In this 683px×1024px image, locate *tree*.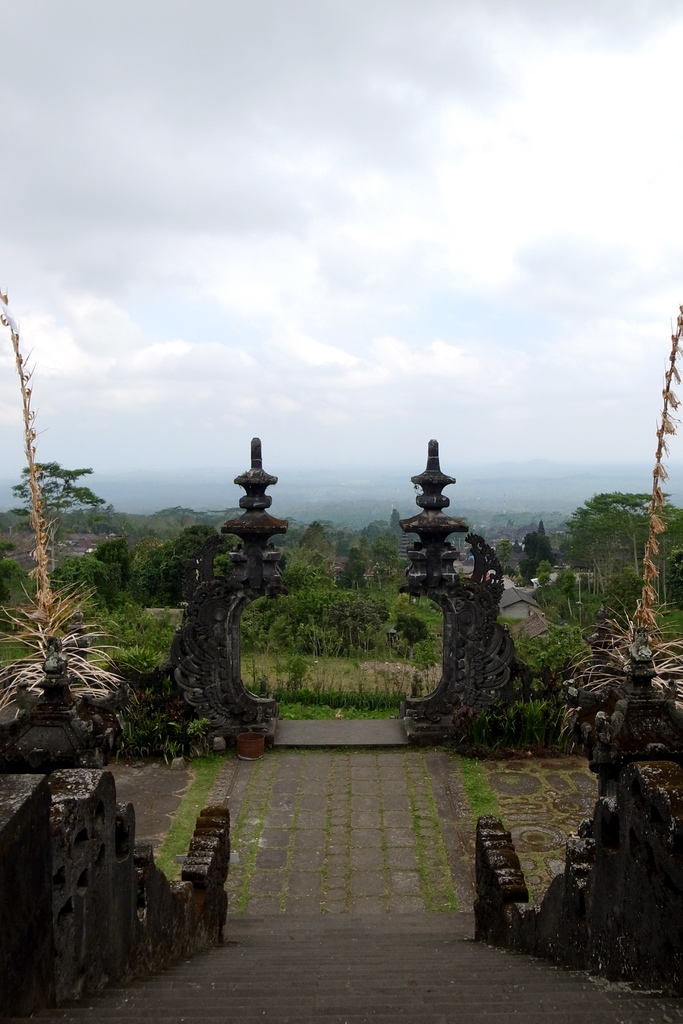
Bounding box: (1, 405, 113, 619).
